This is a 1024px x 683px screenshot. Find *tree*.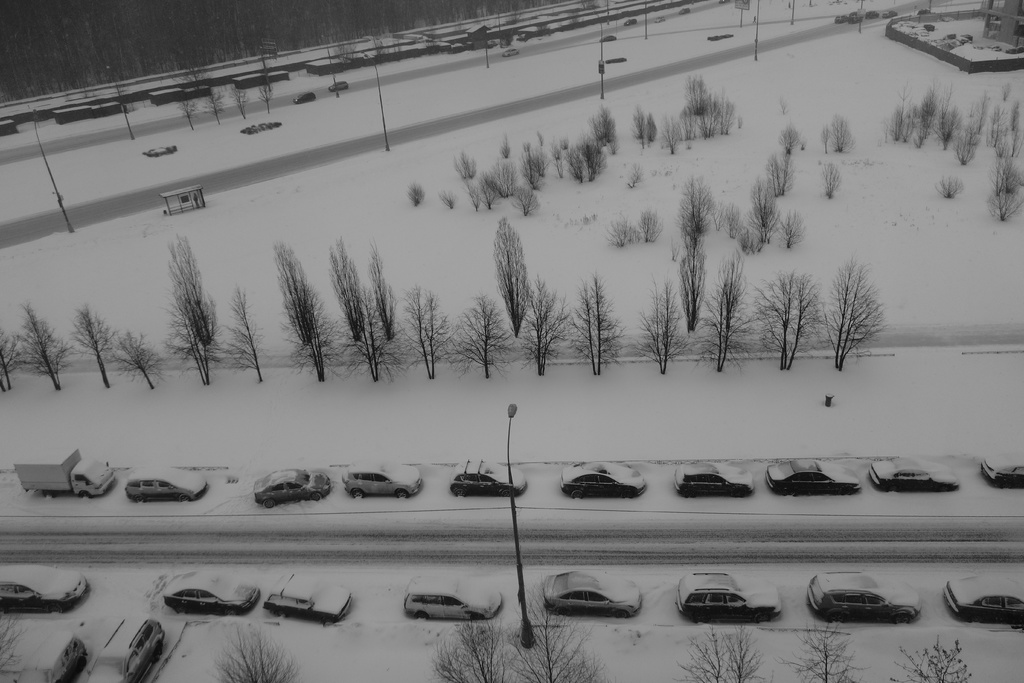
Bounding box: (x1=108, y1=329, x2=166, y2=391).
